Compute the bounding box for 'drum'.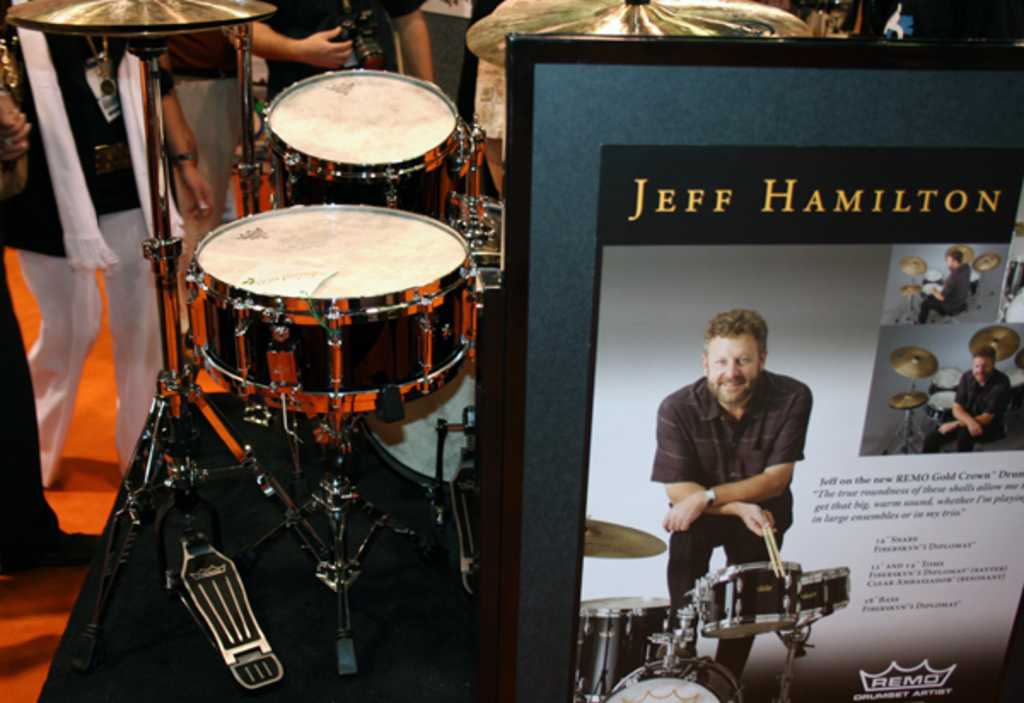
<box>969,270,983,295</box>.
